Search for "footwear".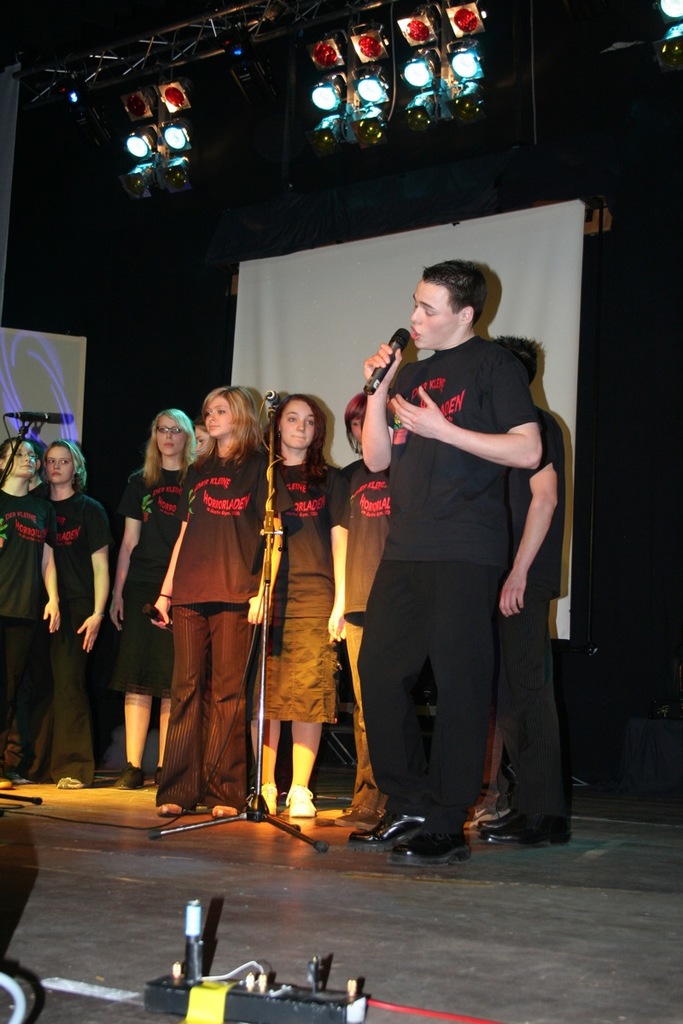
Found at 382,817,472,871.
